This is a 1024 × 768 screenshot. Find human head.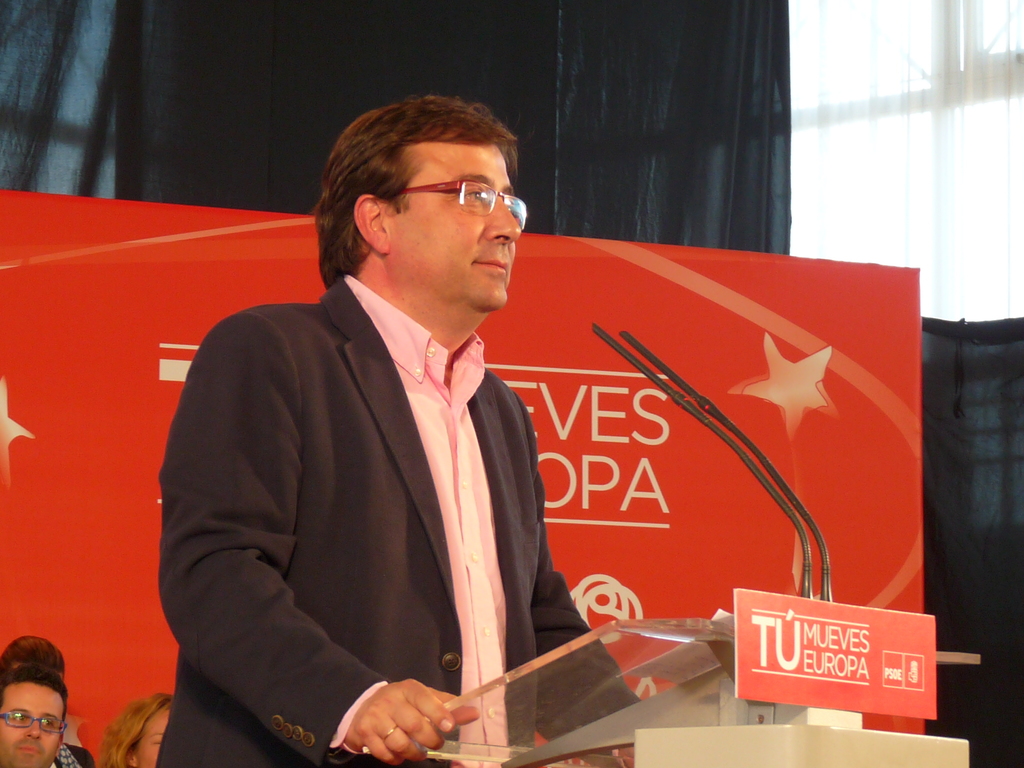
Bounding box: (x1=0, y1=632, x2=66, y2=677).
